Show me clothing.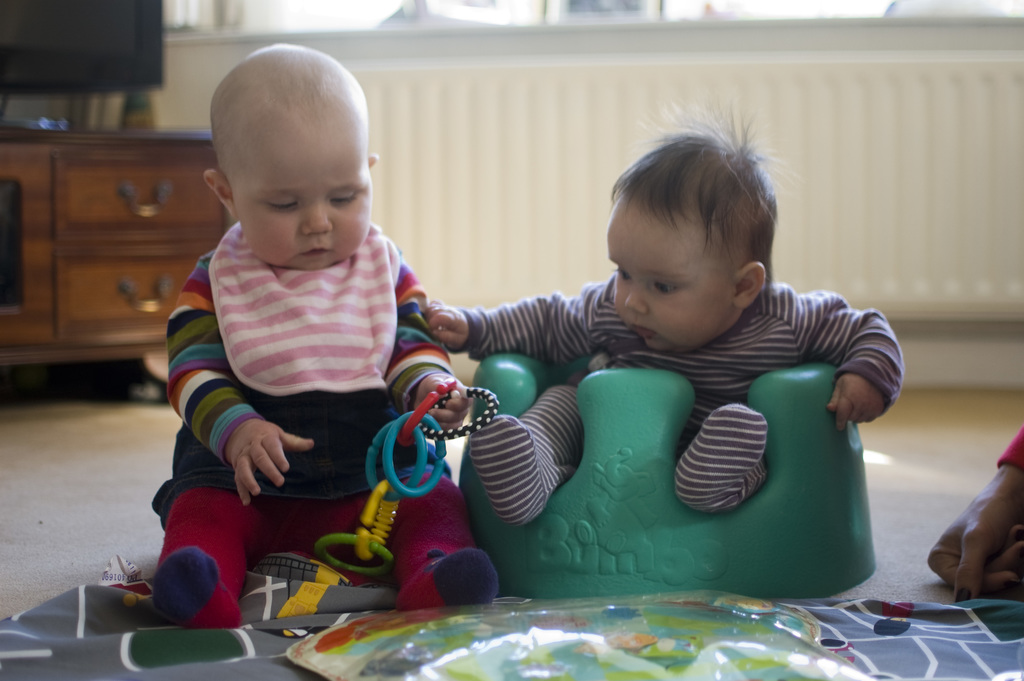
clothing is here: box(465, 279, 901, 519).
